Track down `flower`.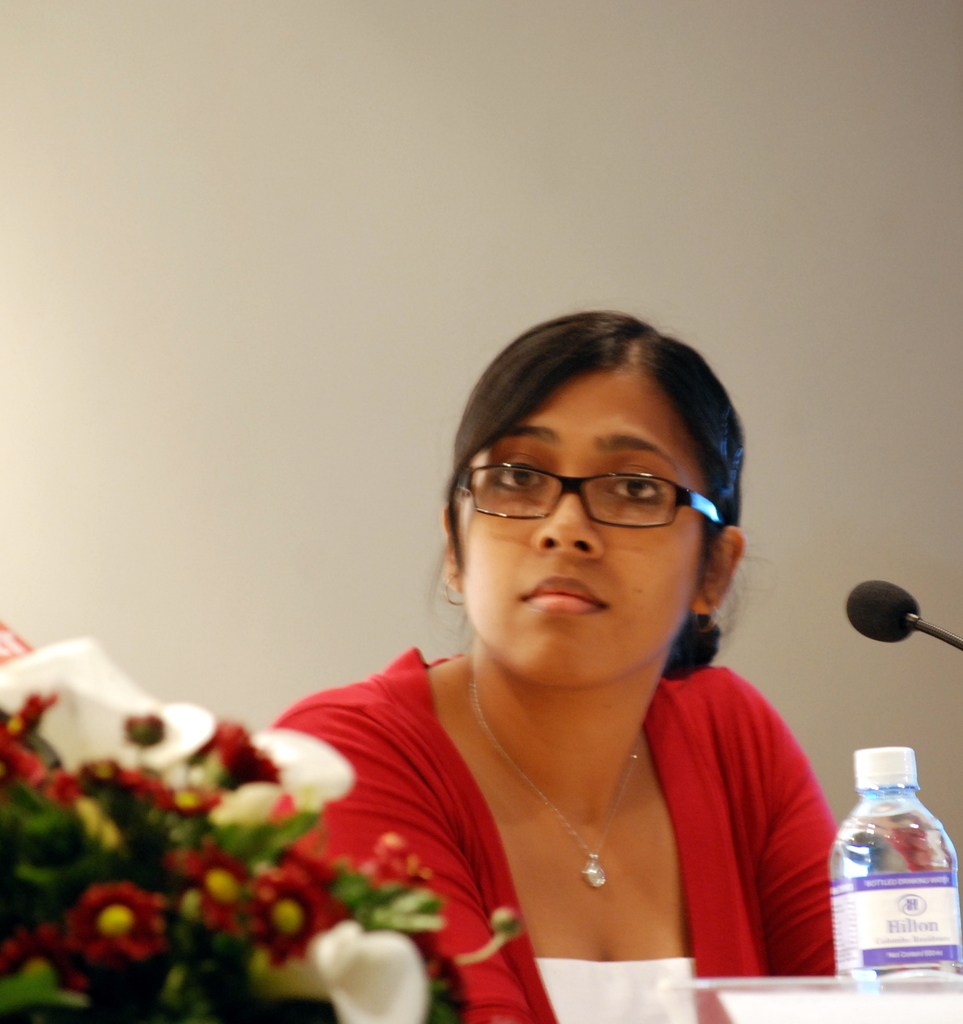
Tracked to locate(243, 859, 342, 968).
